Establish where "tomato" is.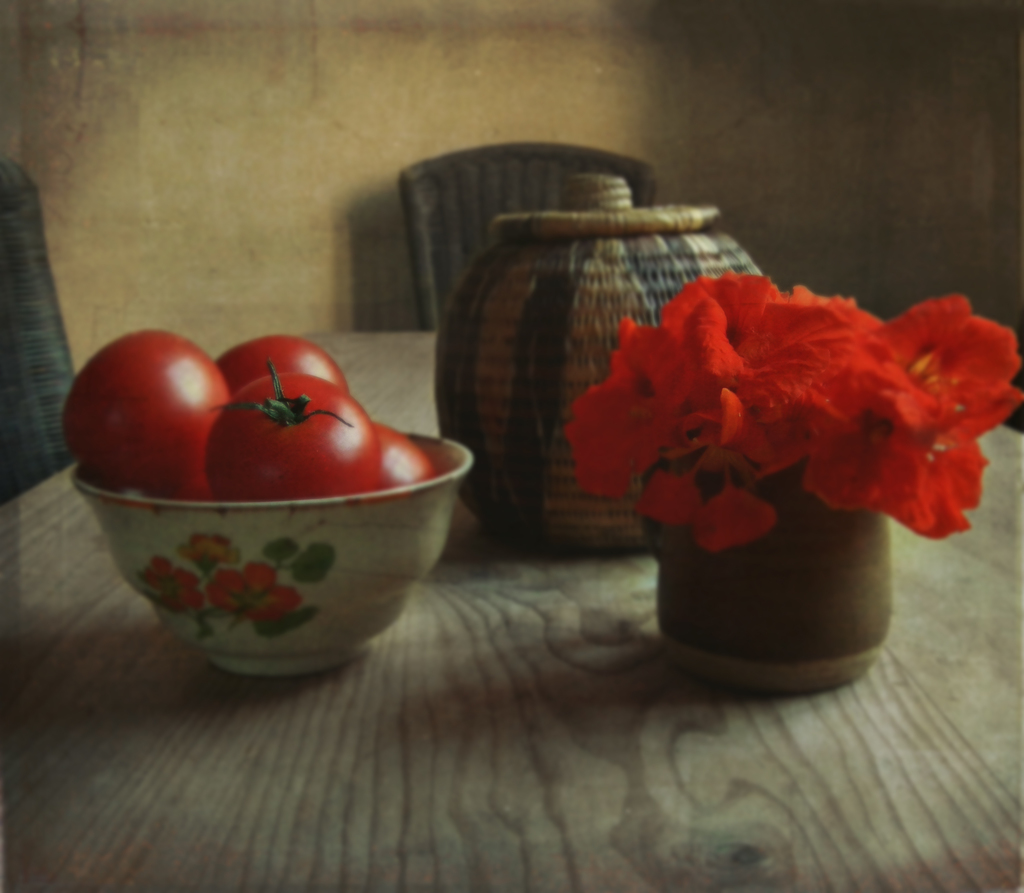
Established at {"x1": 197, "y1": 360, "x2": 394, "y2": 504}.
